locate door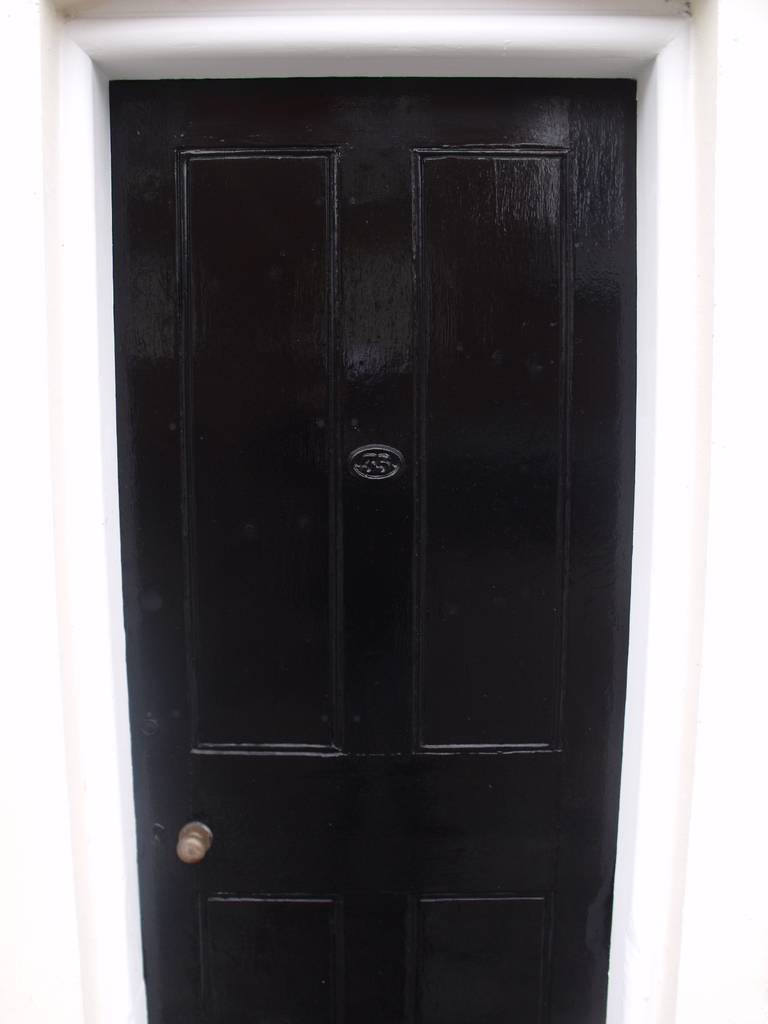
59, 68, 687, 974
